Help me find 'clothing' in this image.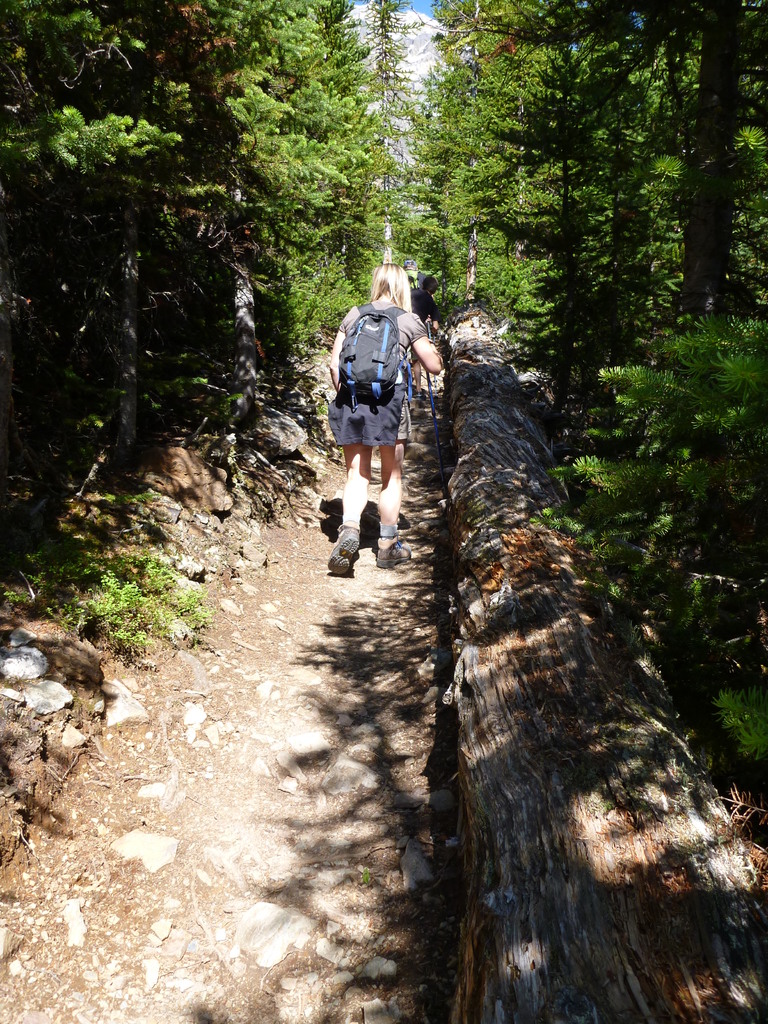
Found it: rect(331, 297, 427, 384).
